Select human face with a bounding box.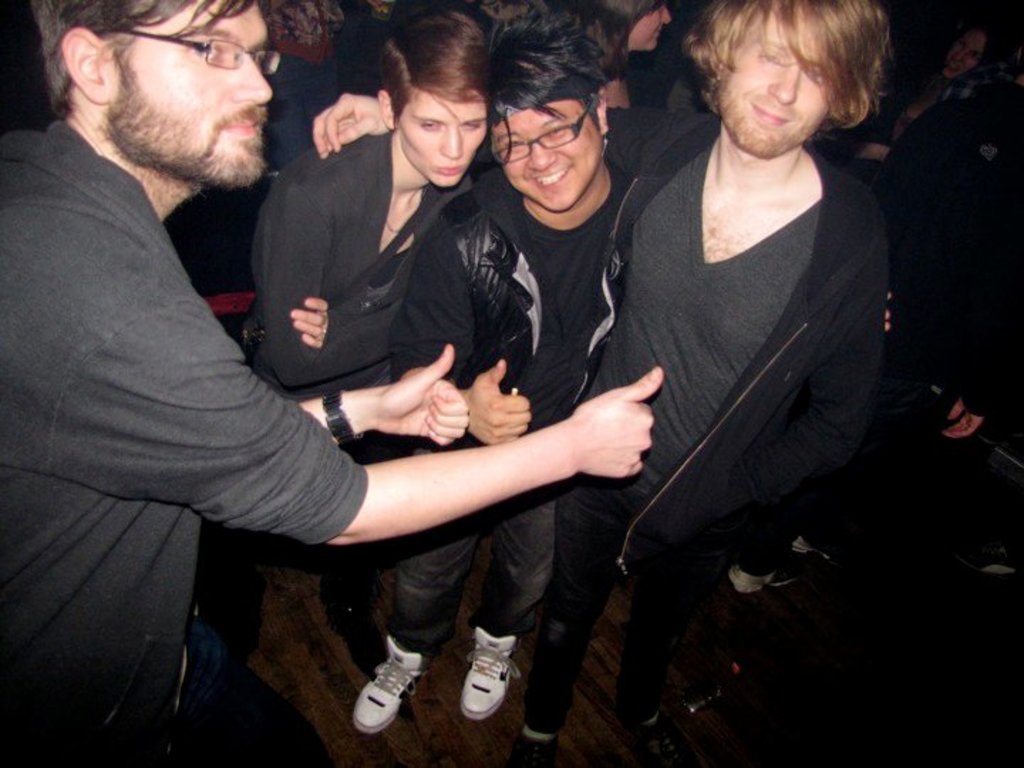
box=[714, 6, 839, 156].
